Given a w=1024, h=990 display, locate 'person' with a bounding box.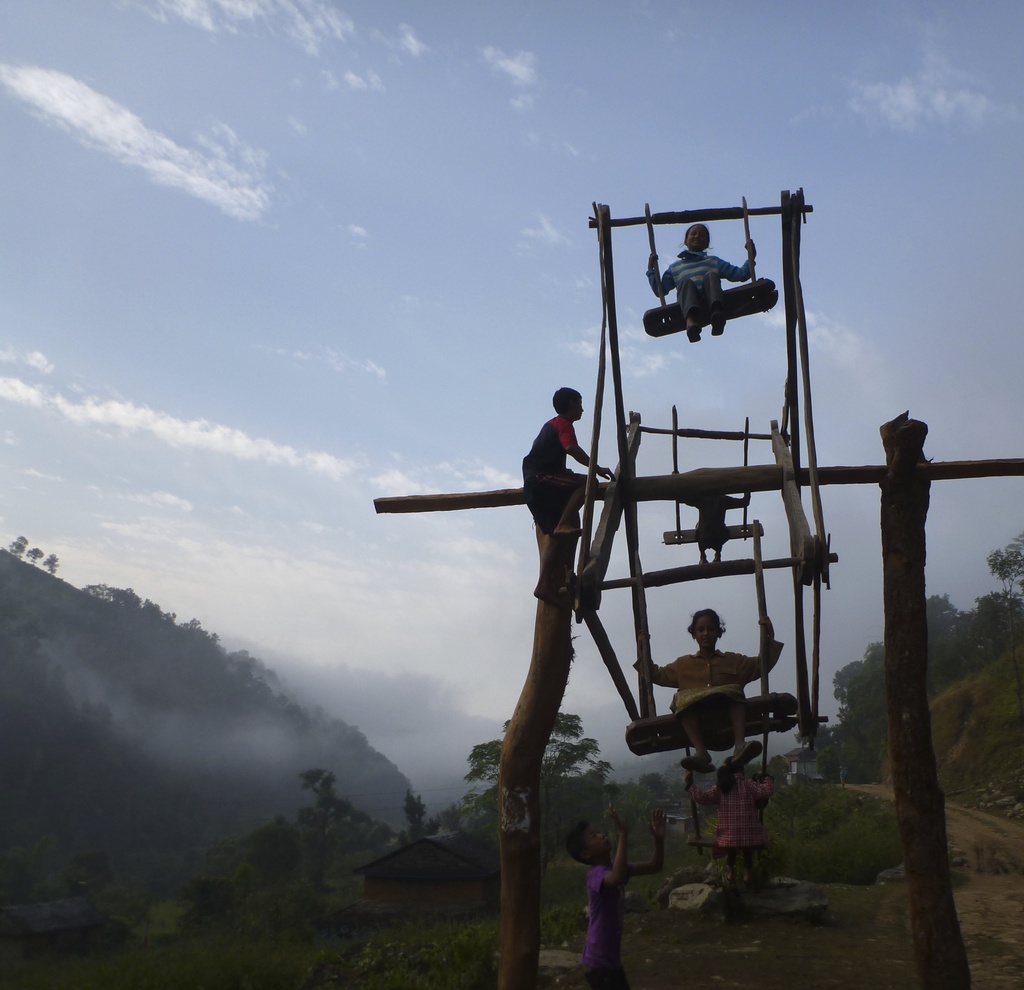
Located: {"left": 670, "top": 463, "right": 744, "bottom": 566}.
